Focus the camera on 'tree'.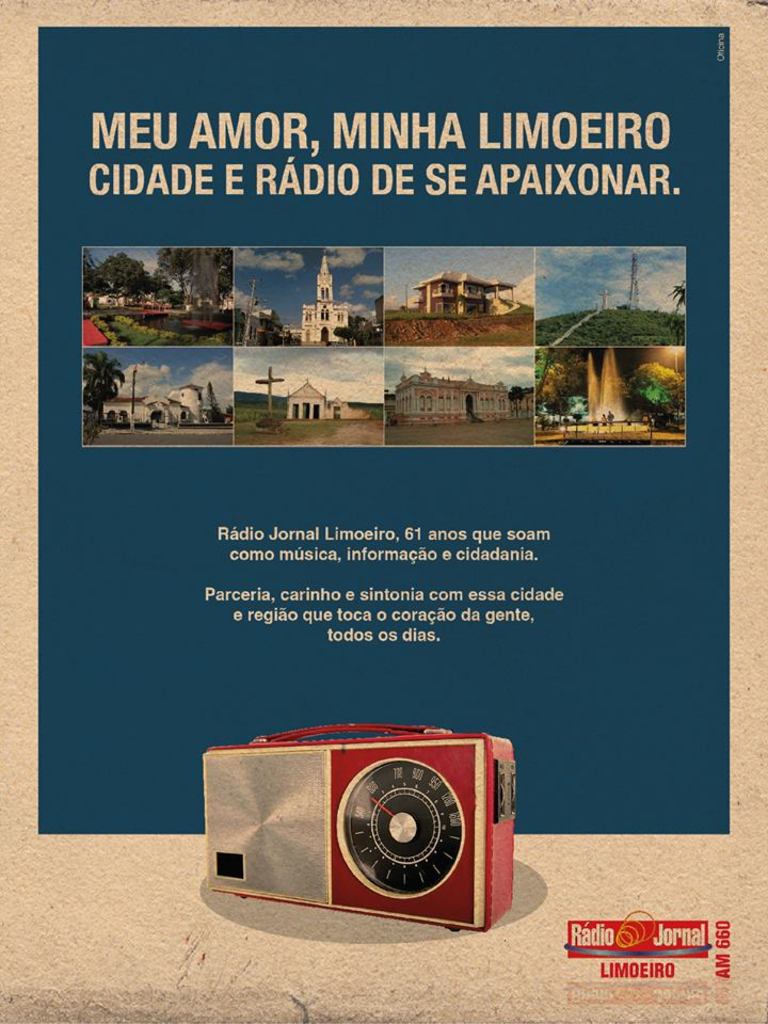
Focus region: x1=81, y1=350, x2=124, y2=426.
